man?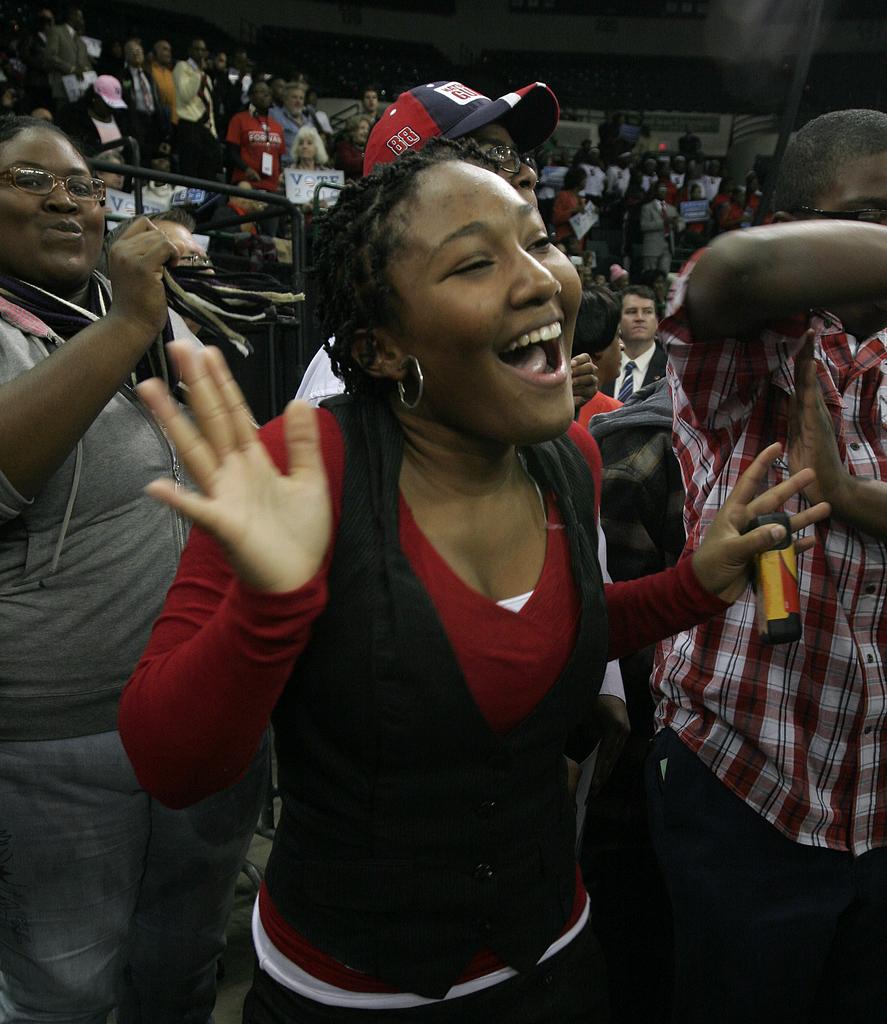
x1=209, y1=179, x2=260, y2=234
